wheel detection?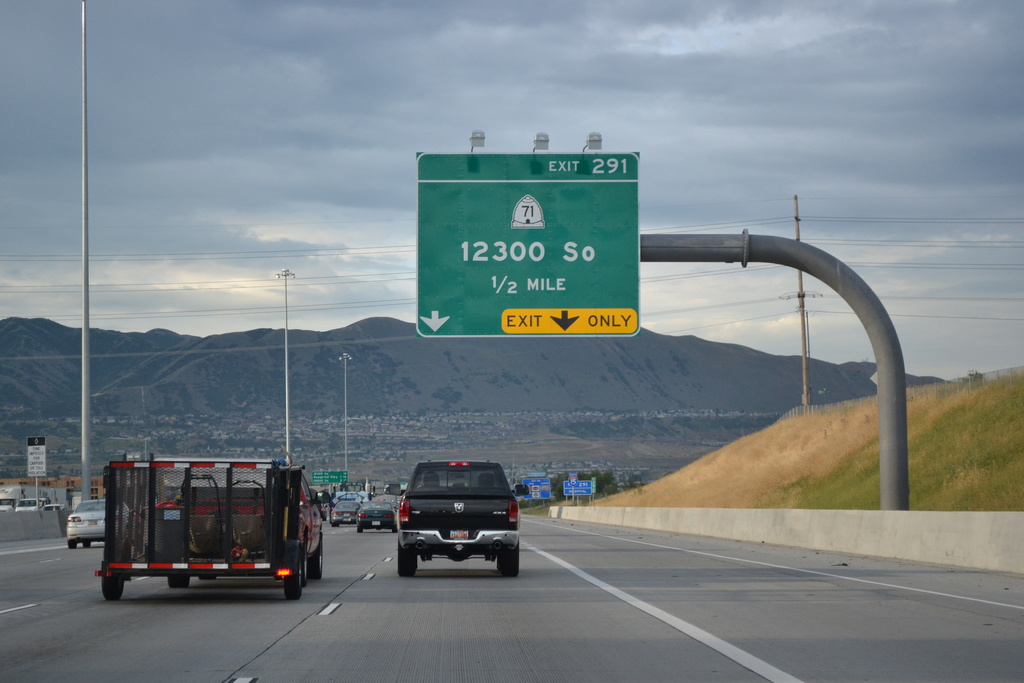
(394,543,413,579)
